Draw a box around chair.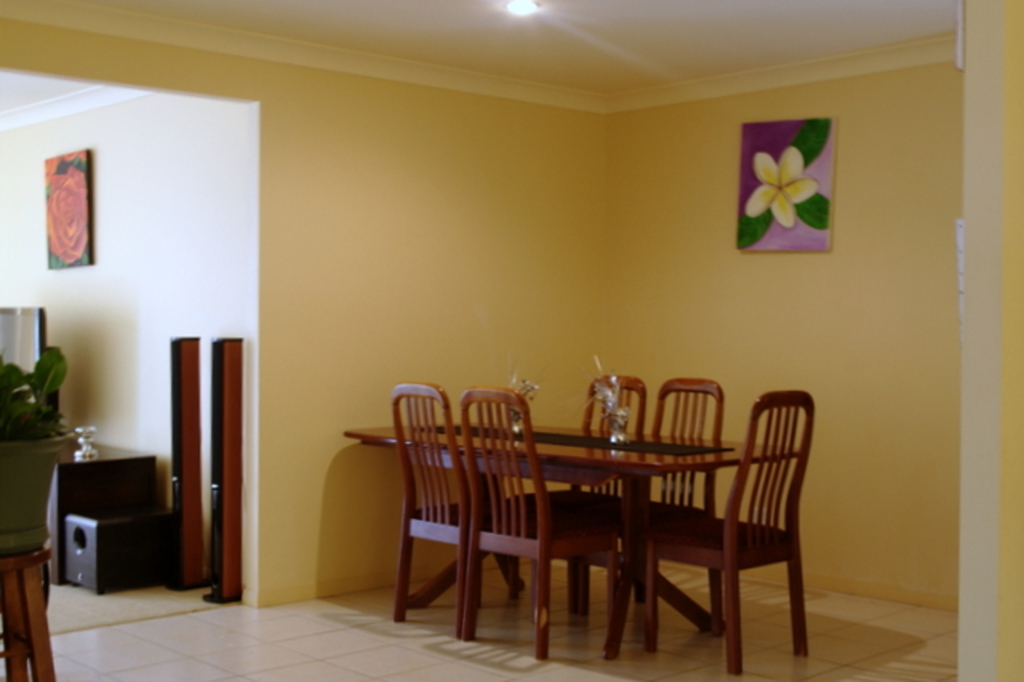
bbox(371, 387, 478, 628).
